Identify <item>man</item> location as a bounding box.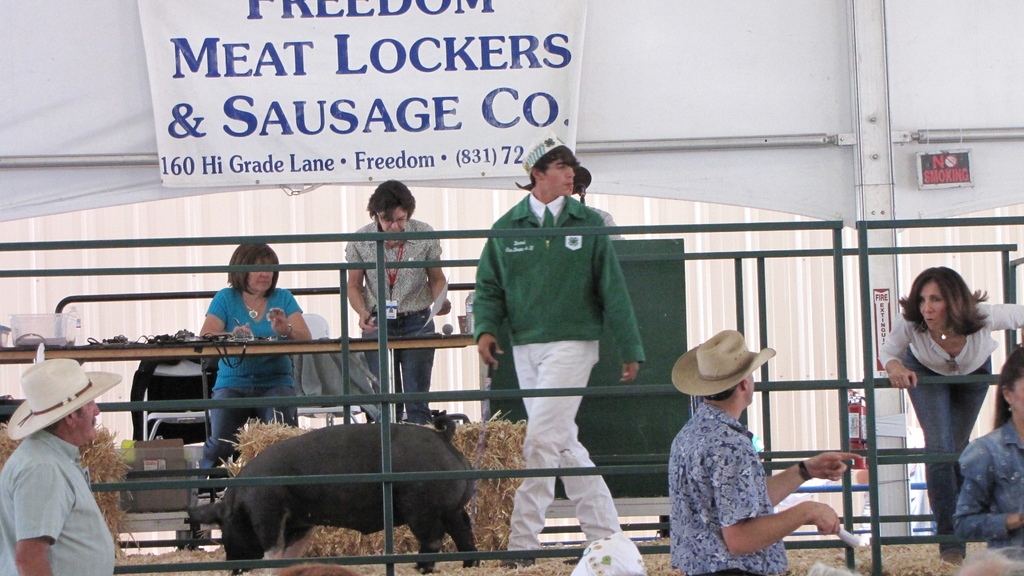
8, 357, 126, 574.
